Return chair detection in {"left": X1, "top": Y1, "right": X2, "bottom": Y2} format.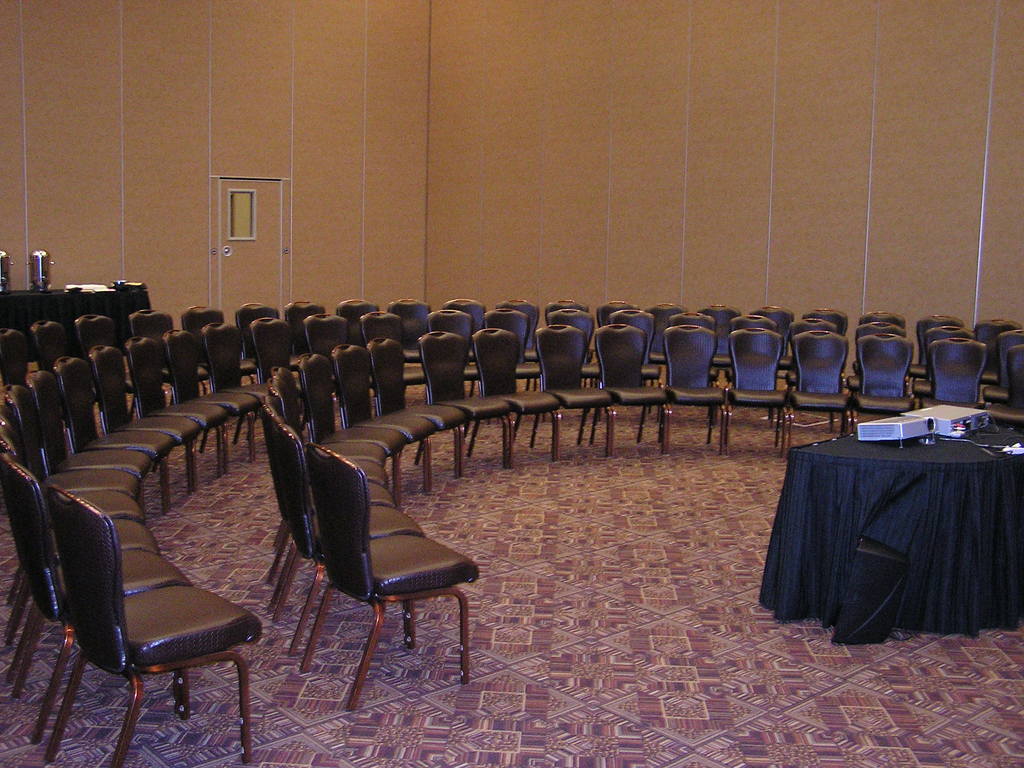
{"left": 758, "top": 304, "right": 796, "bottom": 362}.
